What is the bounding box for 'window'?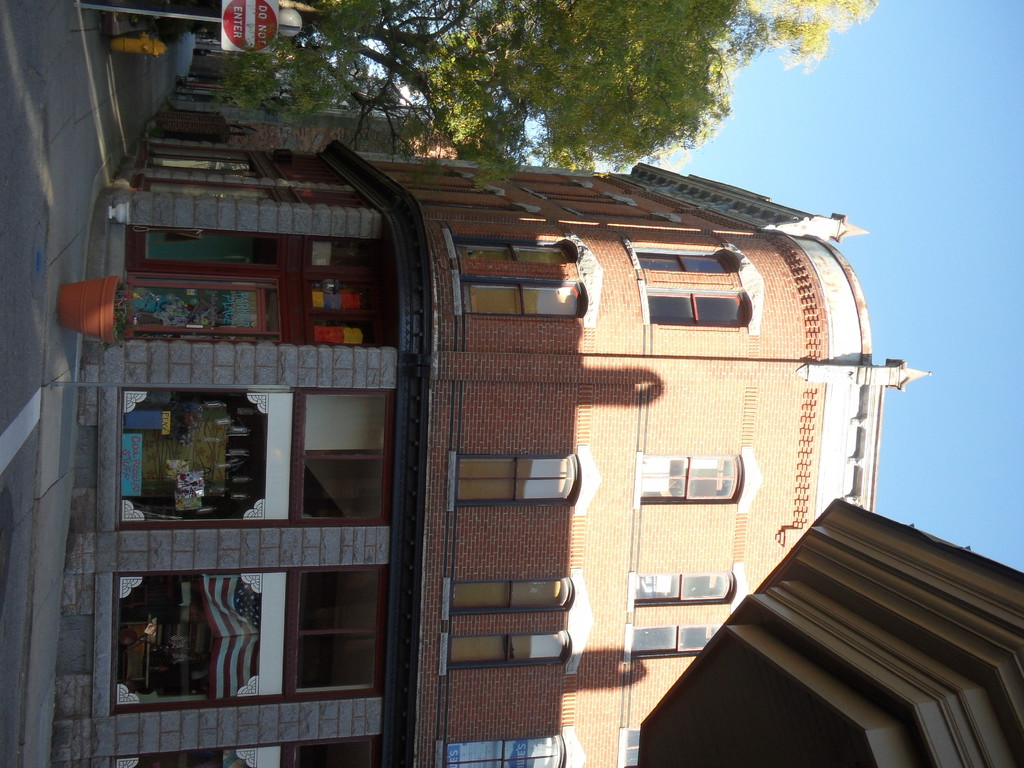
{"x1": 636, "y1": 246, "x2": 737, "y2": 273}.
